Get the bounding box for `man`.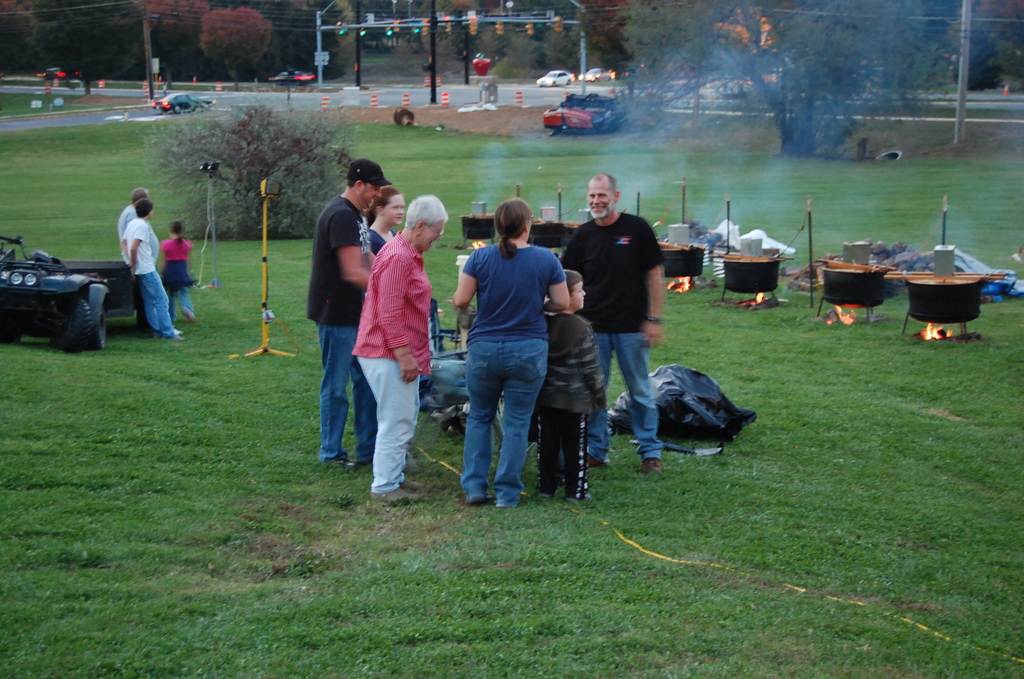
select_region(116, 203, 187, 341).
